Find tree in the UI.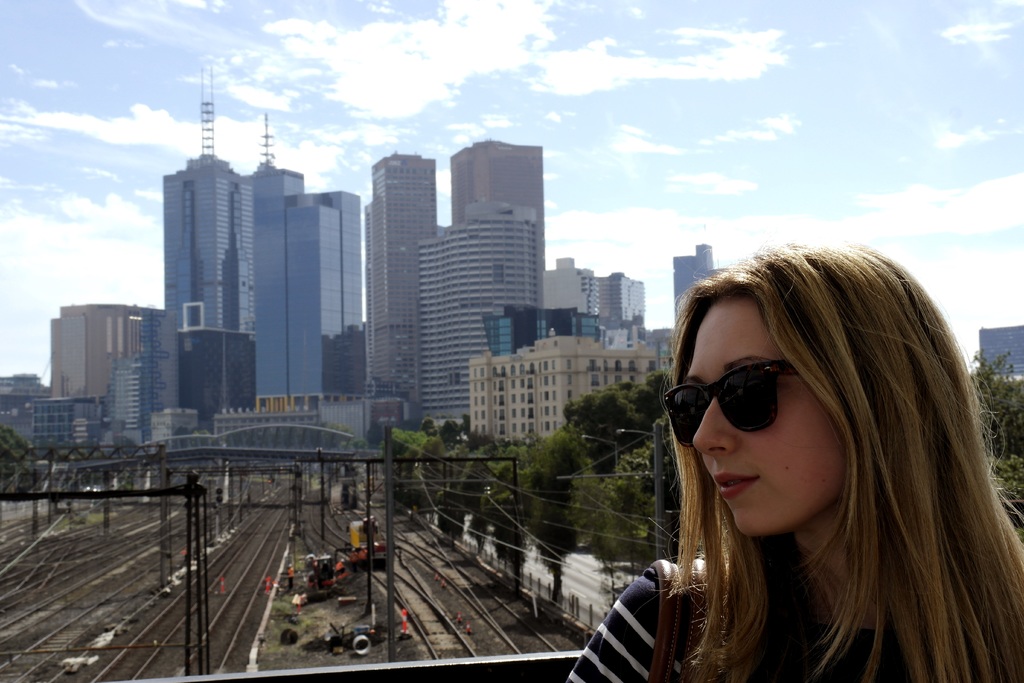
UI element at select_region(0, 415, 47, 501).
